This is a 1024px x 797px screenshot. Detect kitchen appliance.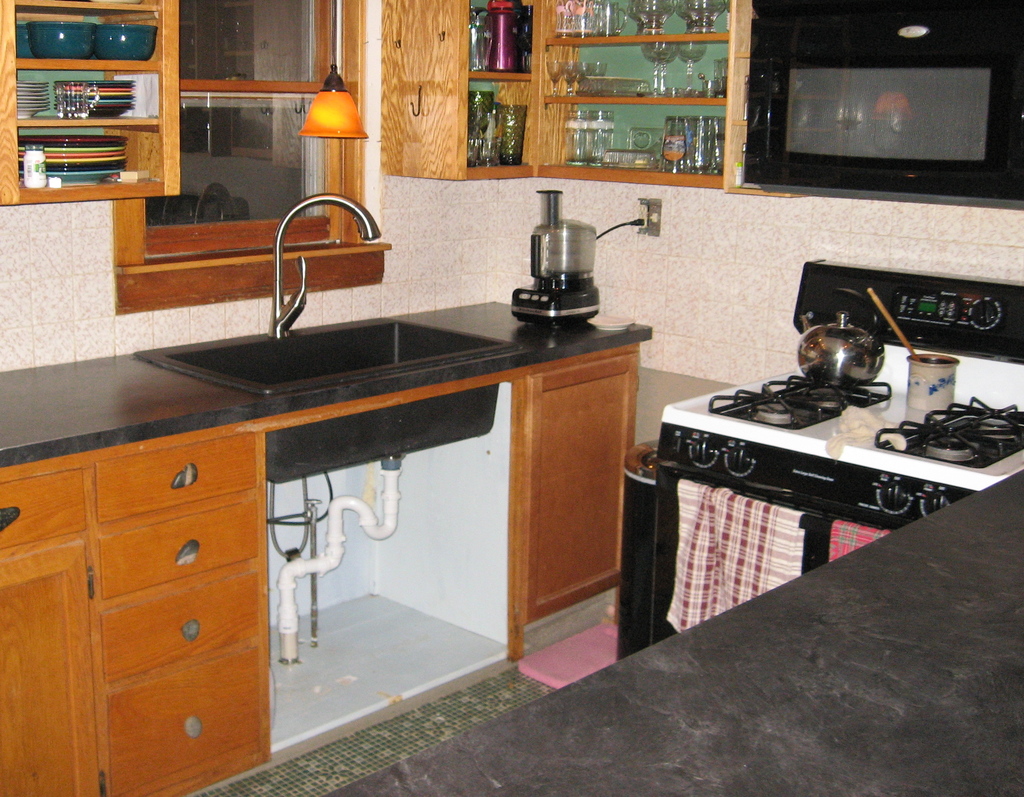
x1=905 y1=345 x2=956 y2=413.
